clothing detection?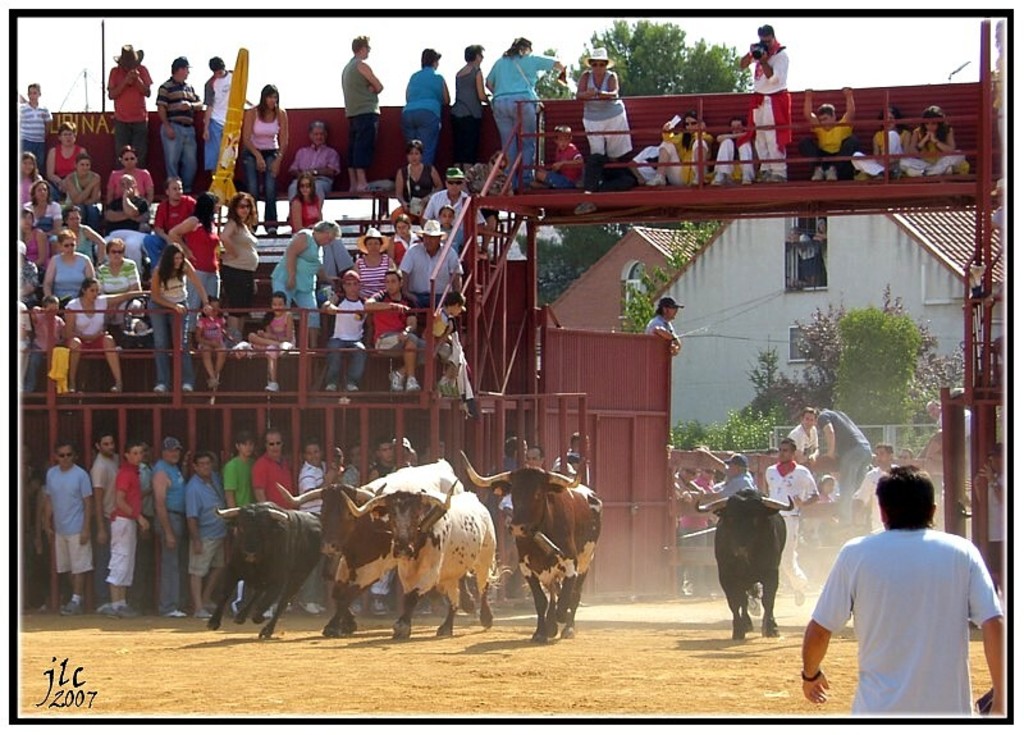
box=[804, 423, 814, 455]
